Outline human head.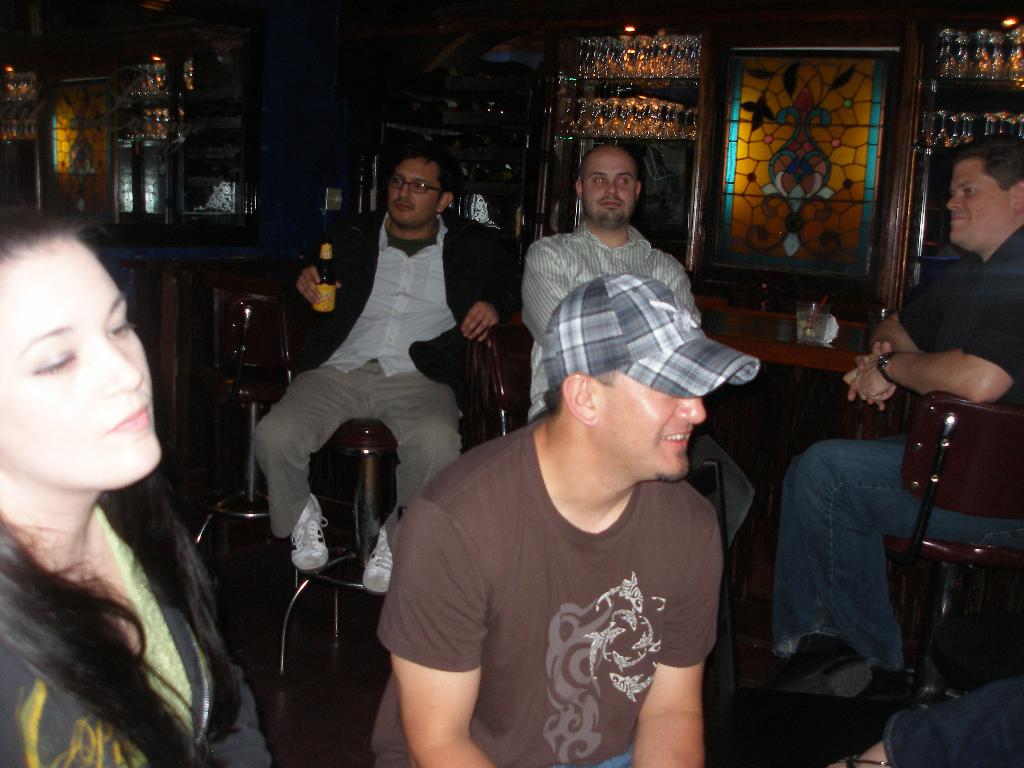
Outline: 0 211 160 484.
